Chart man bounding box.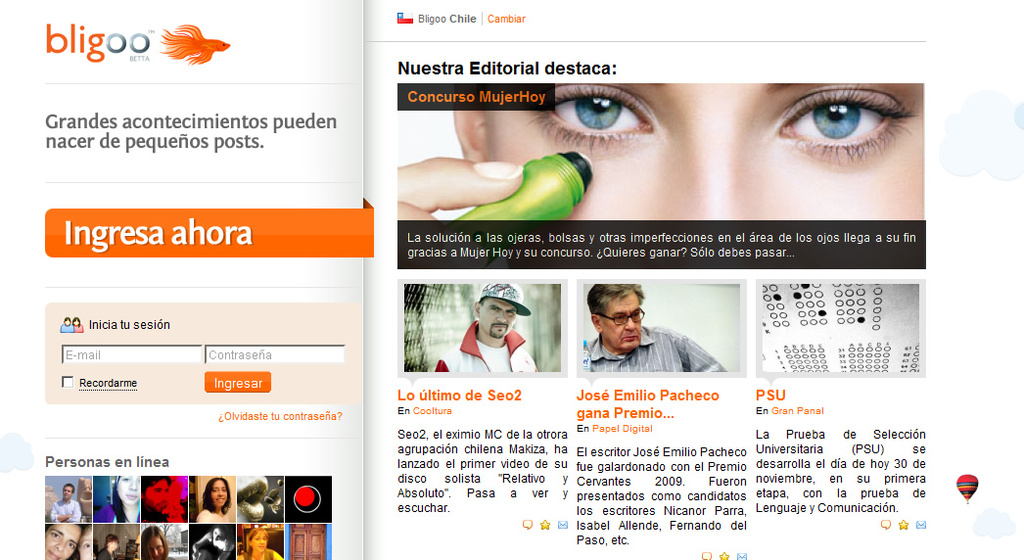
Charted: rect(573, 282, 717, 382).
